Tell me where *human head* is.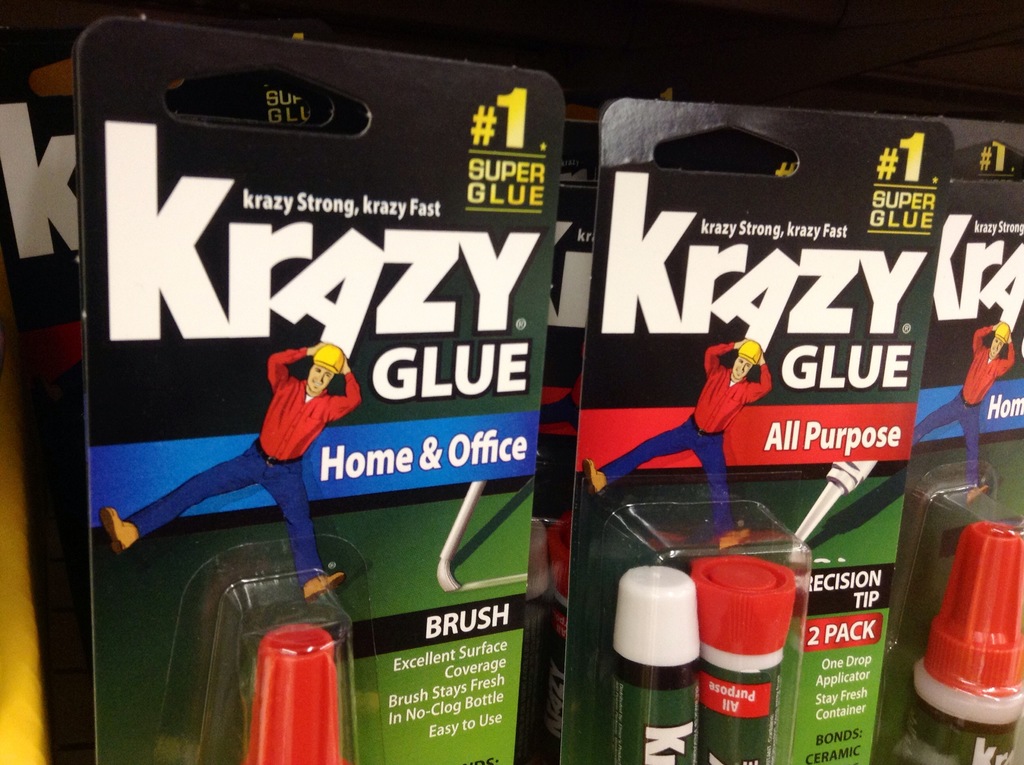
*human head* is at 990,320,1009,360.
